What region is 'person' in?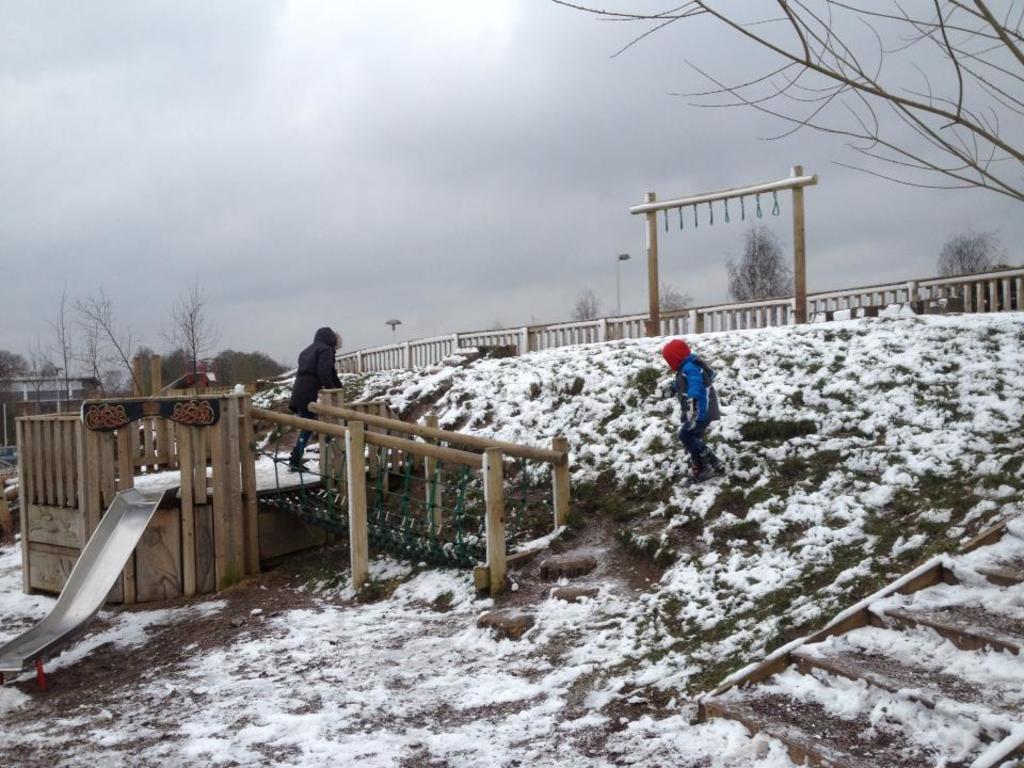
283/324/346/474.
